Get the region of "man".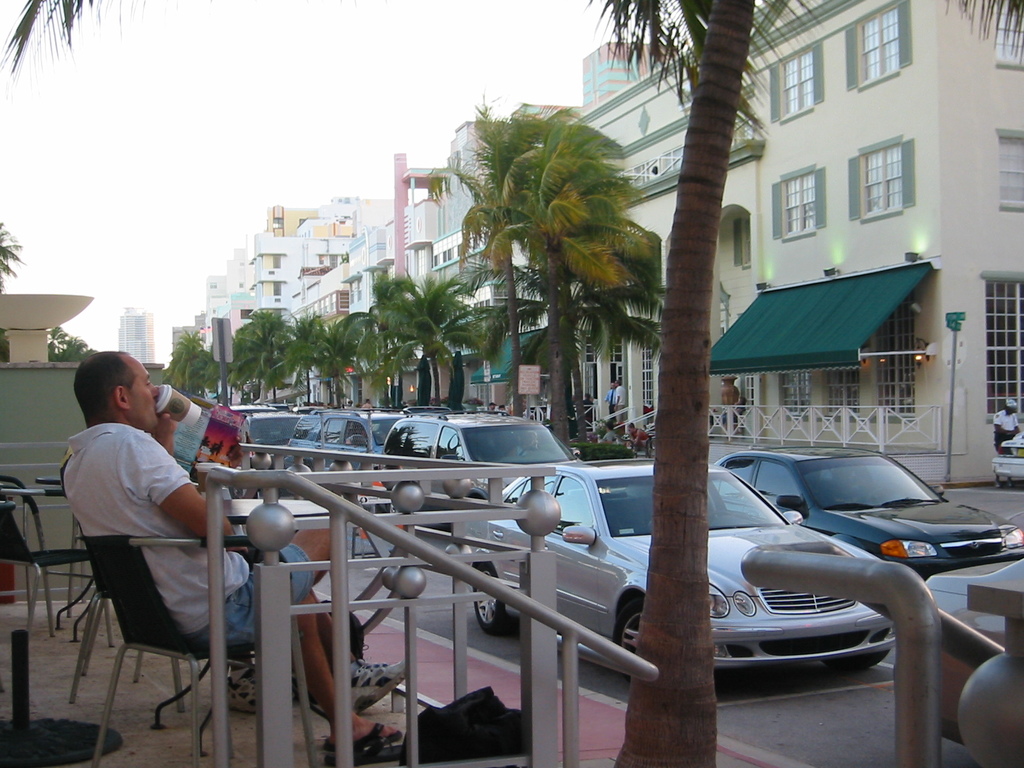
pyautogui.locateOnScreen(625, 419, 652, 450).
